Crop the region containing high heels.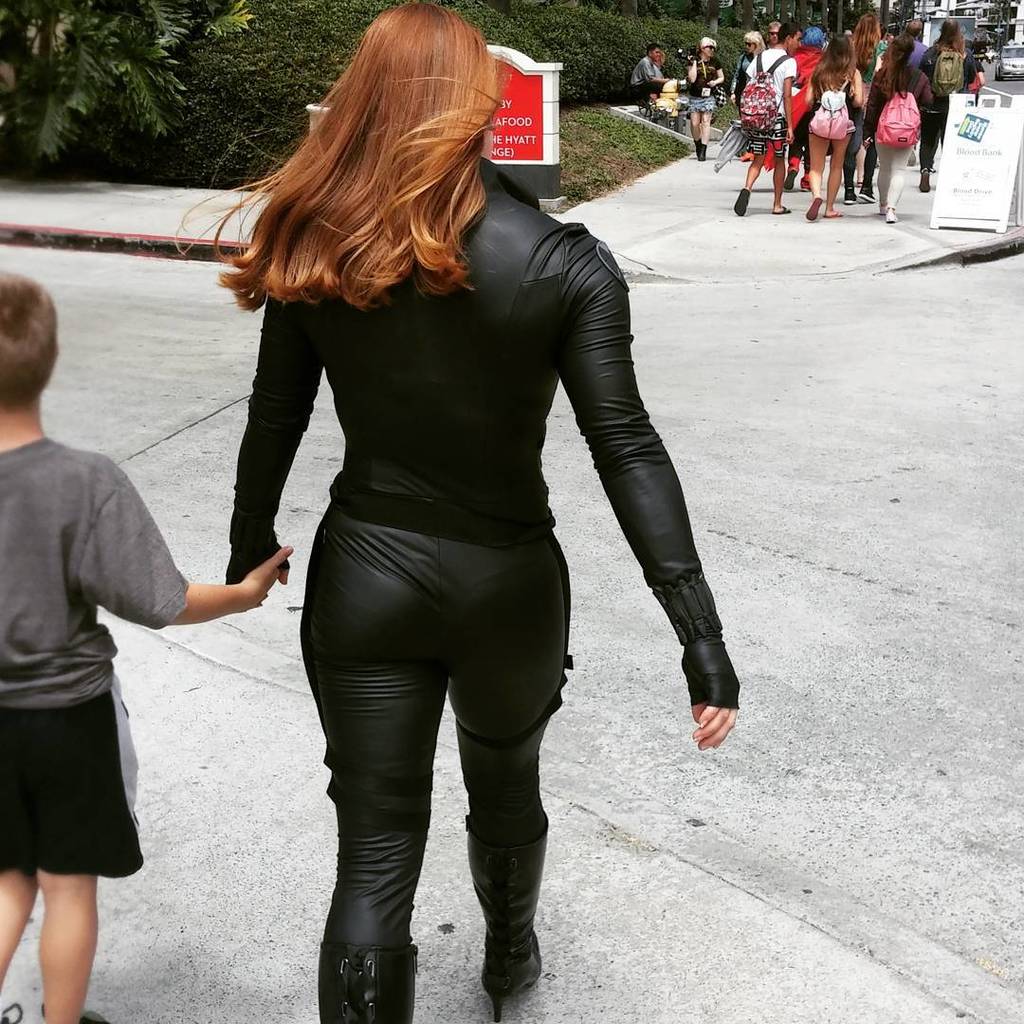
Crop region: box=[466, 830, 552, 1023].
